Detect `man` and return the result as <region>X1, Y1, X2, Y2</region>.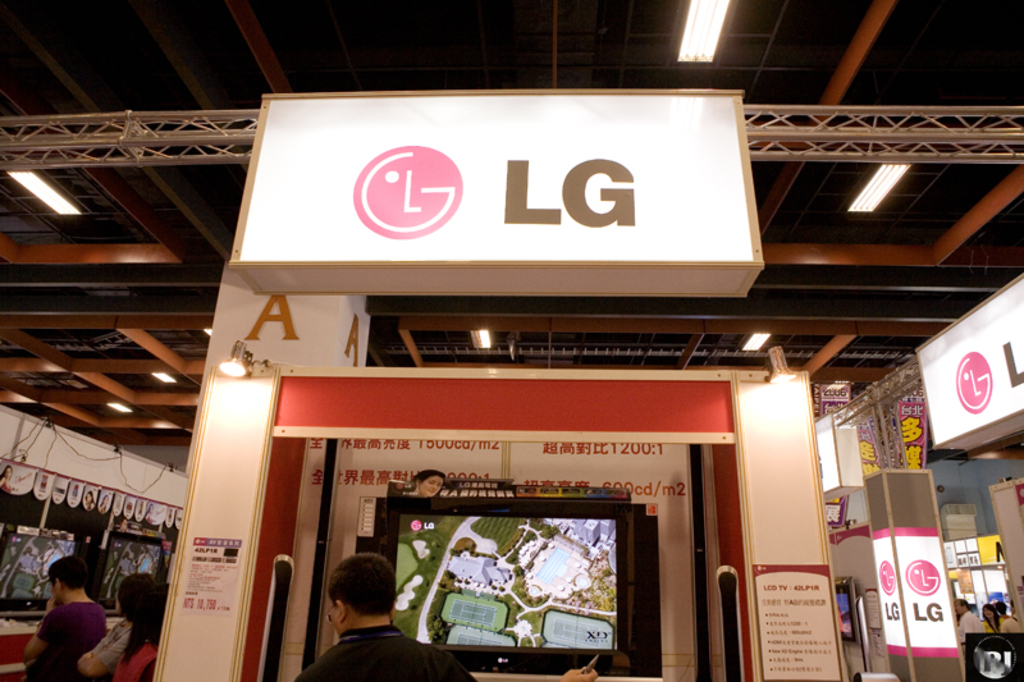
<region>957, 592, 989, 635</region>.
